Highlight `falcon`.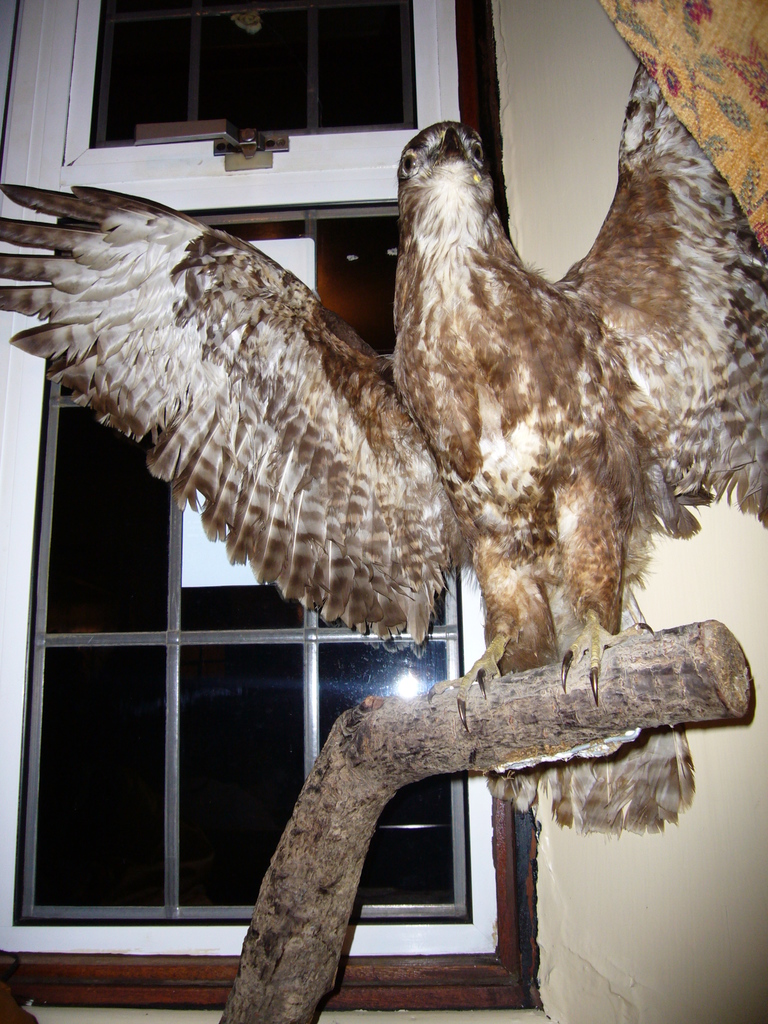
Highlighted region: {"x1": 0, "y1": 63, "x2": 767, "y2": 840}.
